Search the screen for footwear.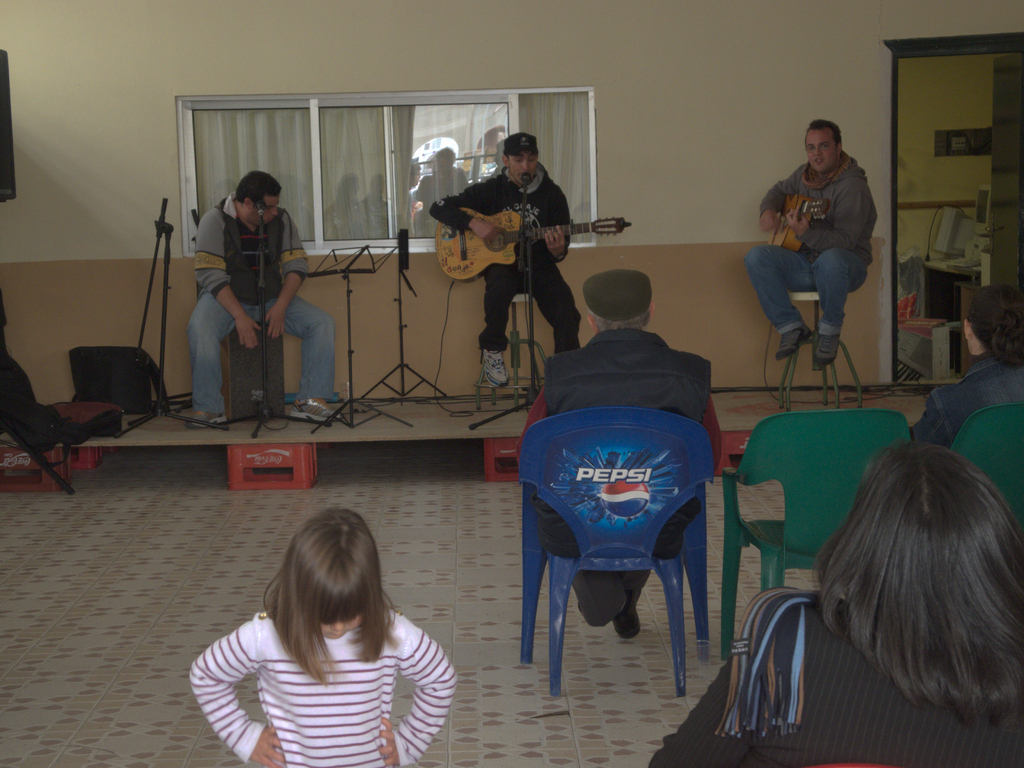
Found at [483,348,514,392].
